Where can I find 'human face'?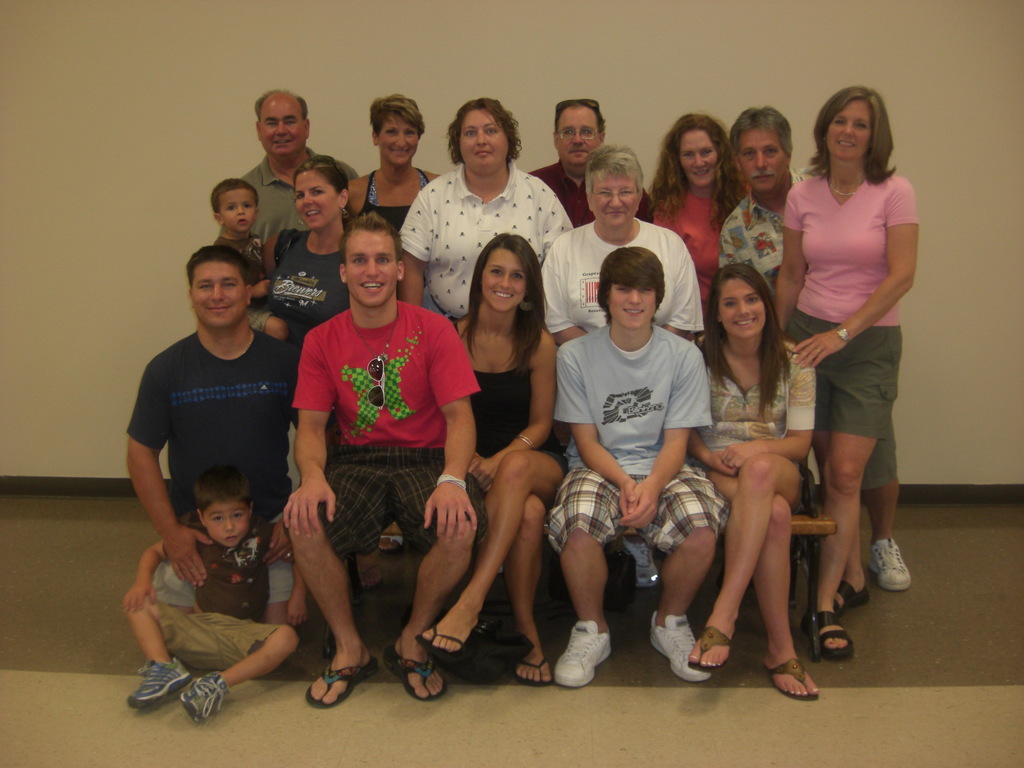
You can find it at {"x1": 481, "y1": 246, "x2": 527, "y2": 307}.
